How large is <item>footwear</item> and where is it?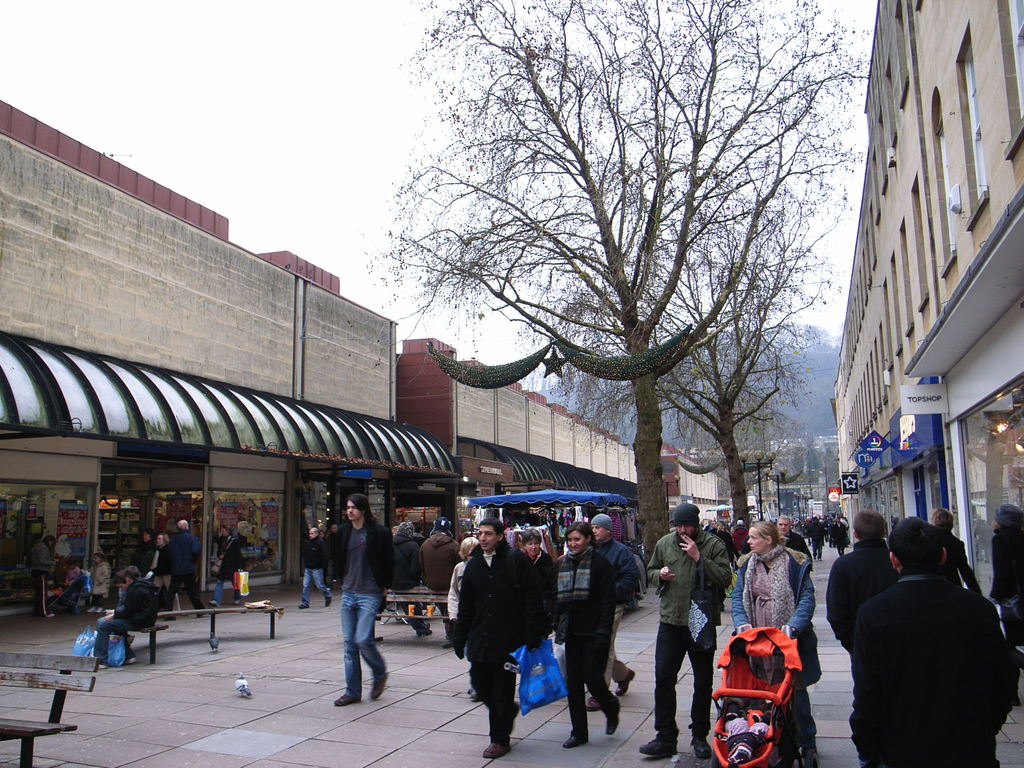
Bounding box: [465, 686, 479, 701].
